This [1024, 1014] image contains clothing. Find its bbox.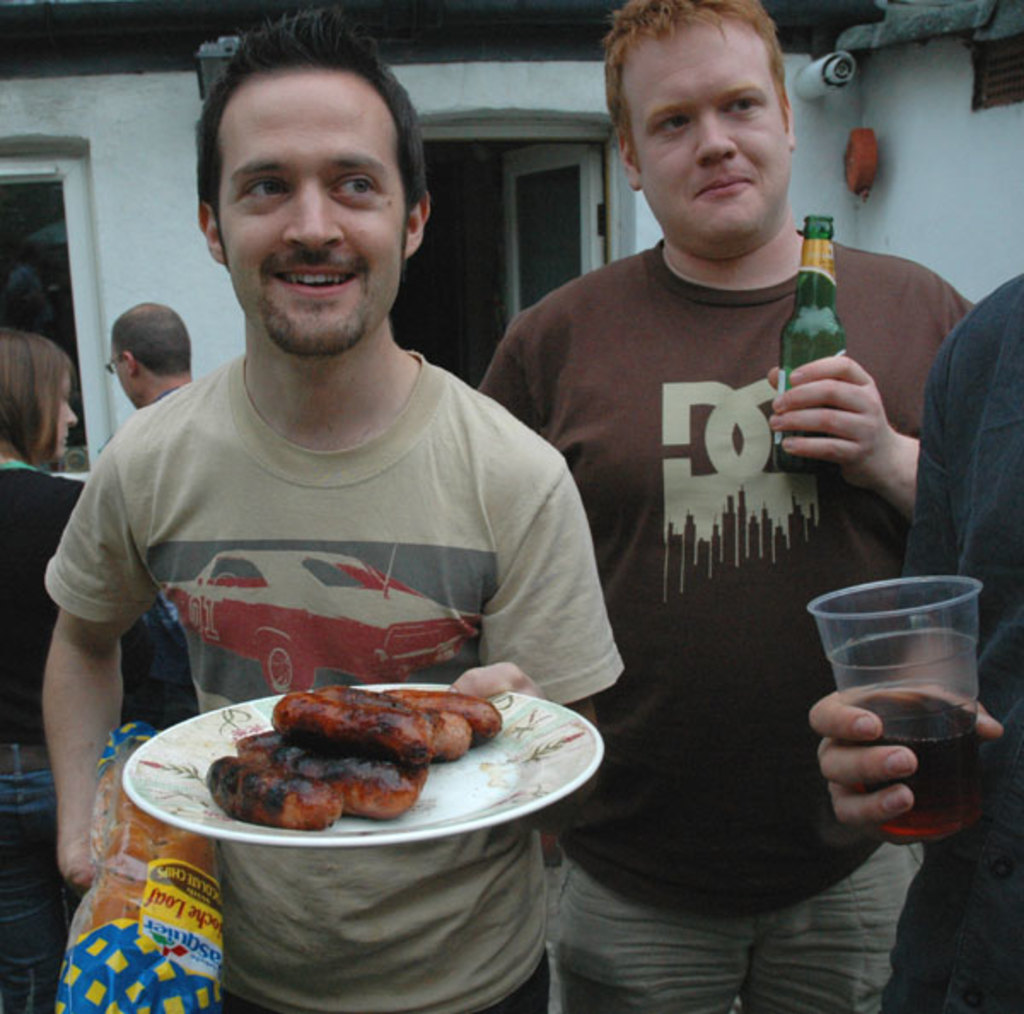
rect(476, 227, 971, 1012).
